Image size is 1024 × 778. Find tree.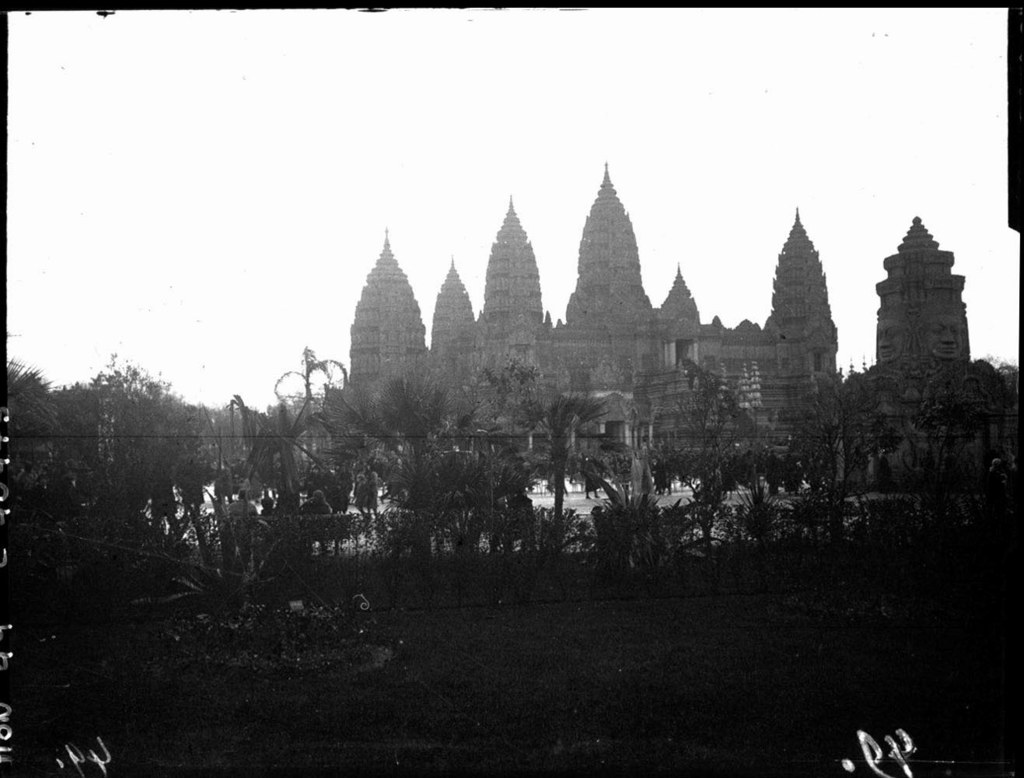
[423, 439, 504, 509].
